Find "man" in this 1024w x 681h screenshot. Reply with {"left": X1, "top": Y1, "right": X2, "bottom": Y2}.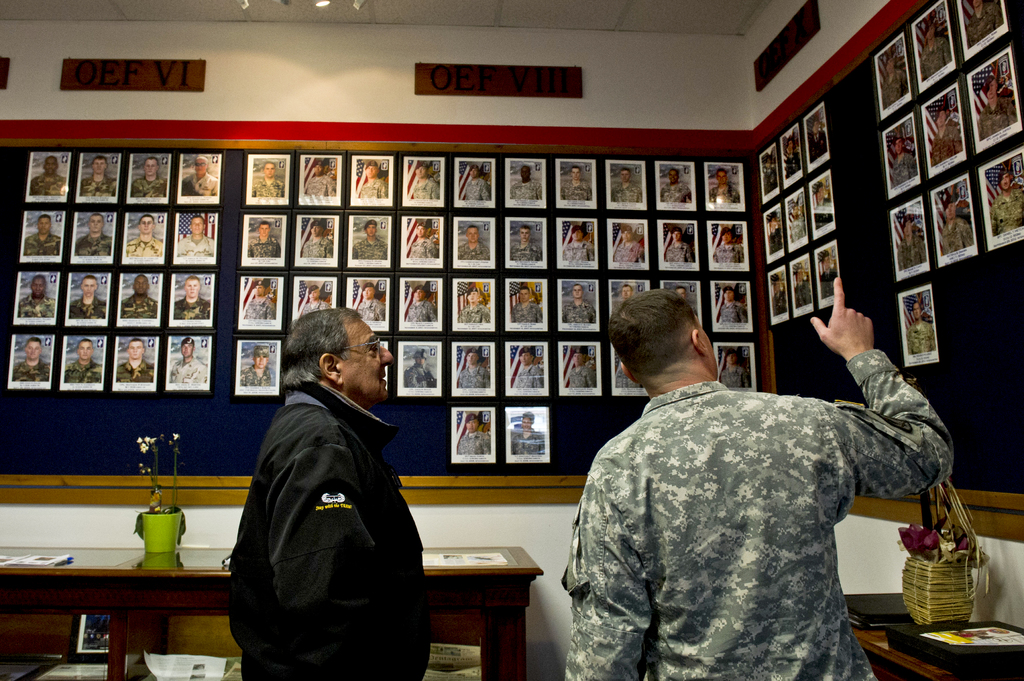
{"left": 510, "top": 225, "right": 542, "bottom": 261}.
